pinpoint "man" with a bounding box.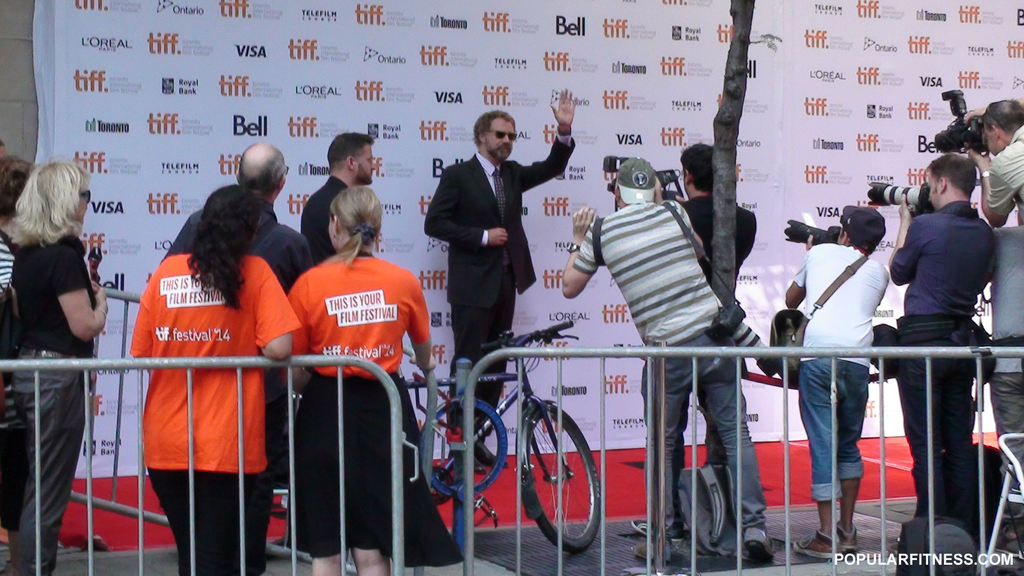
<bbox>424, 88, 580, 472</bbox>.
